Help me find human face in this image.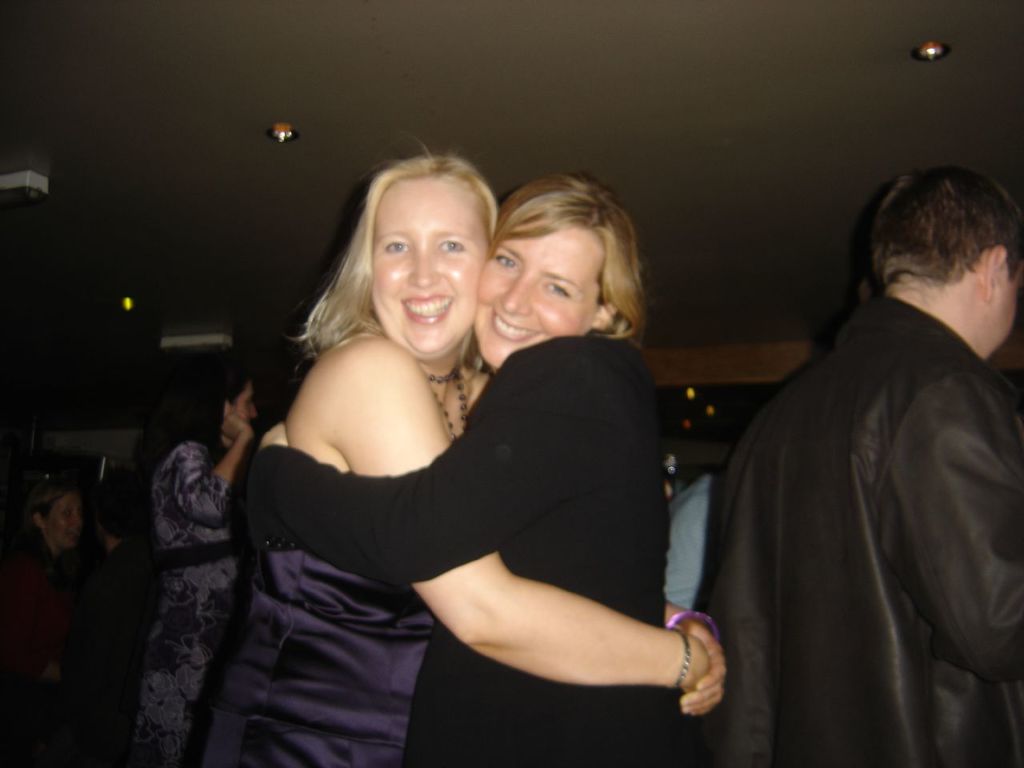
Found it: {"x1": 479, "y1": 228, "x2": 602, "y2": 364}.
